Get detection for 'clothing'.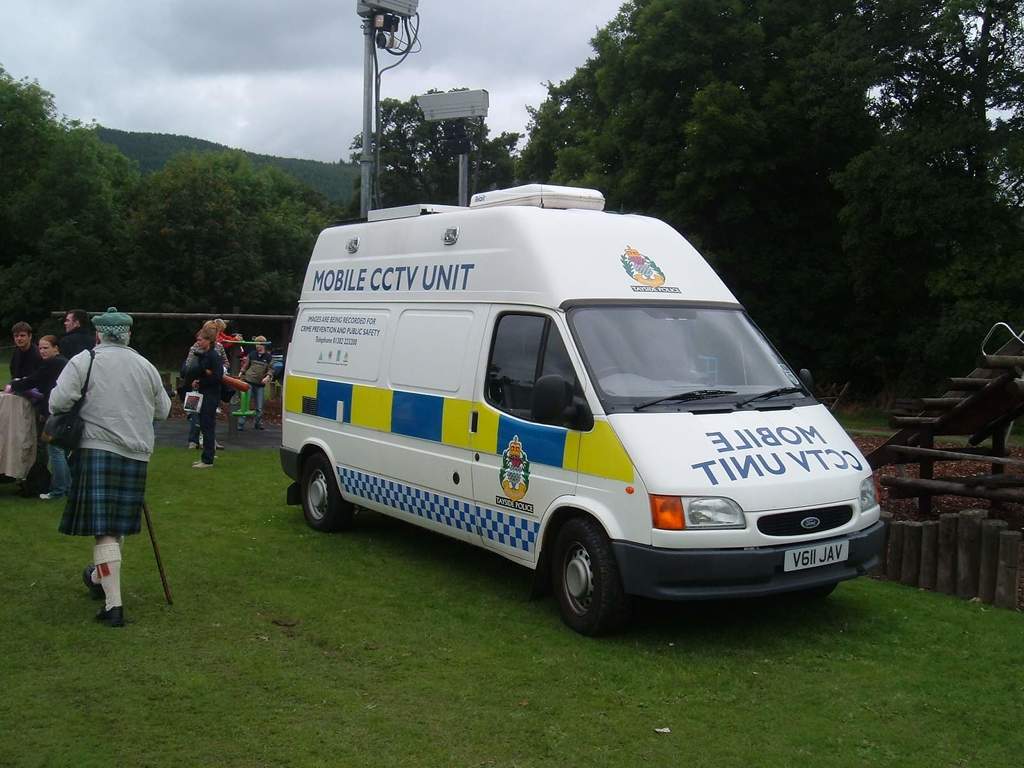
Detection: rect(10, 352, 76, 490).
